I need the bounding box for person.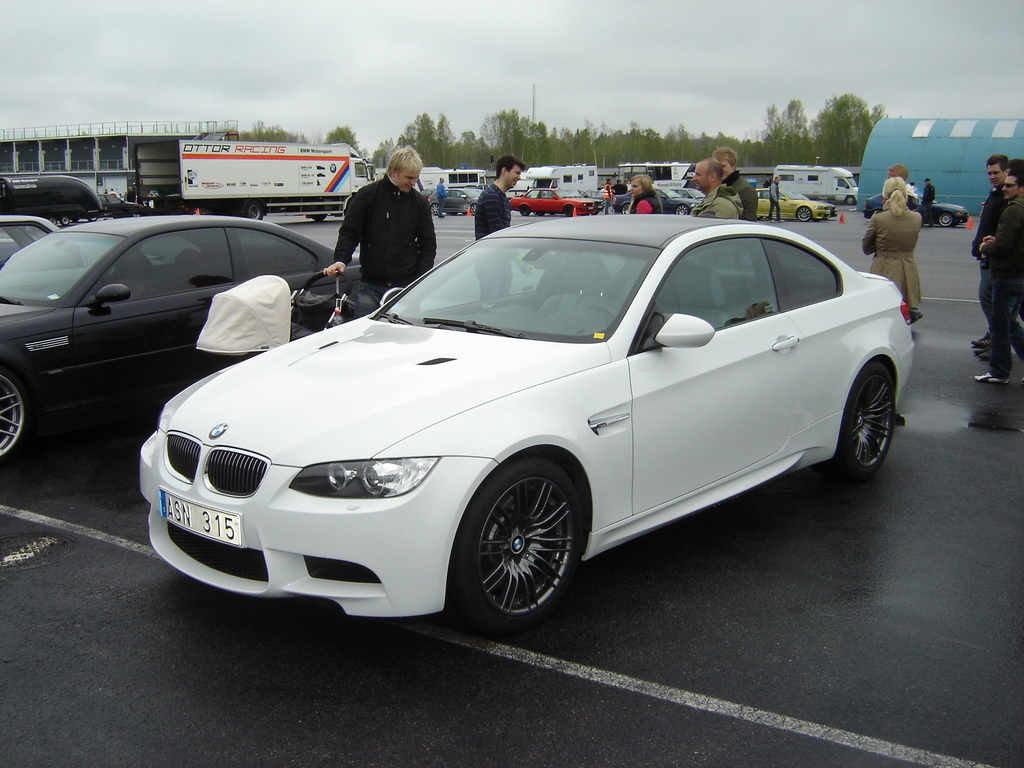
Here it is: detection(710, 143, 759, 224).
